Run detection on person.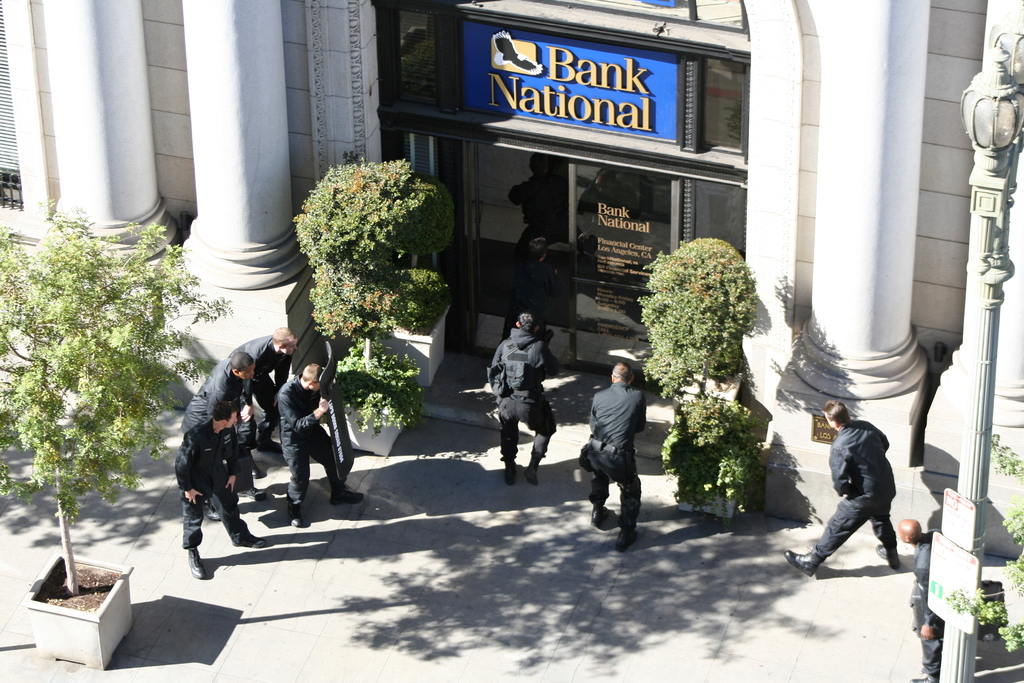
Result: (578,368,662,555).
